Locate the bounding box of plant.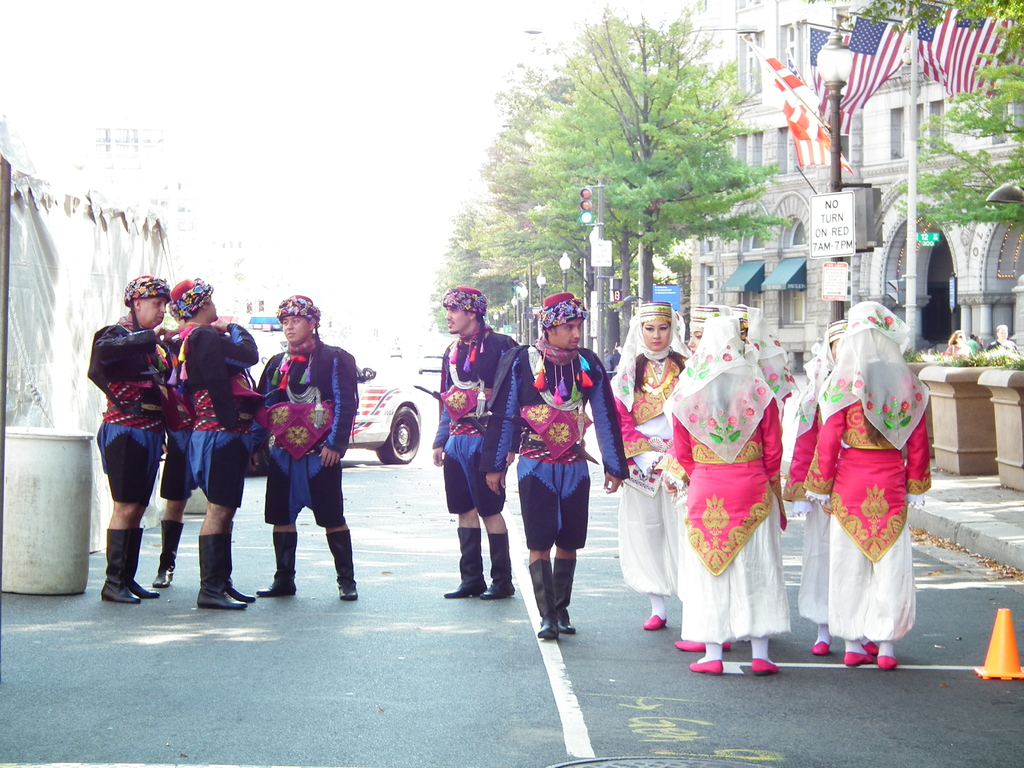
Bounding box: bbox=[997, 345, 1023, 373].
